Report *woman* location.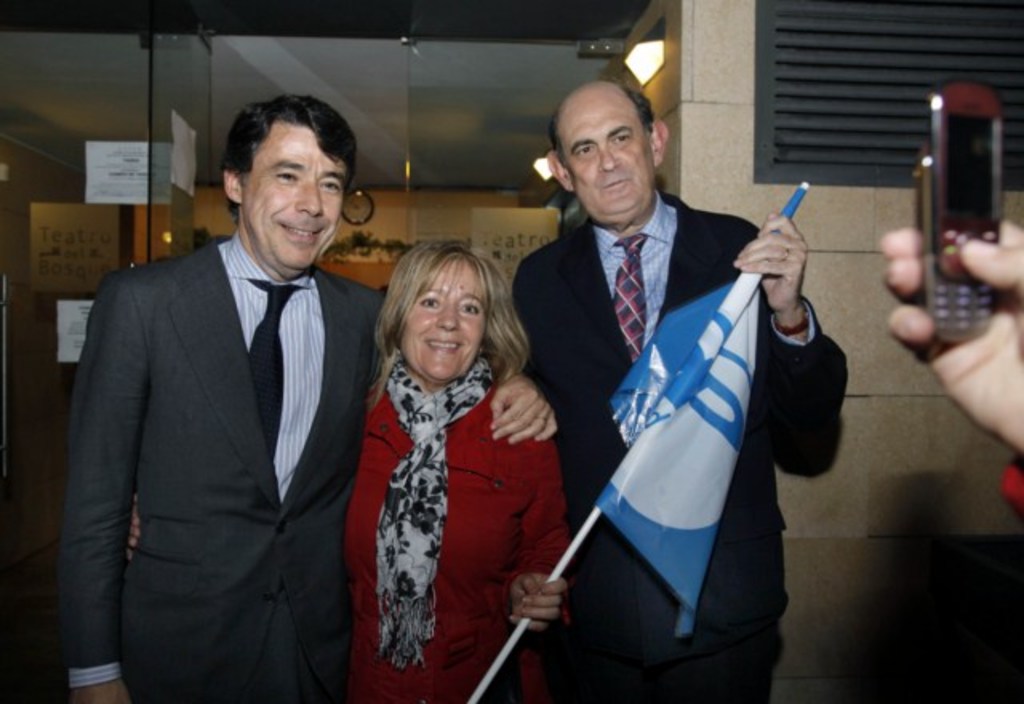
Report: l=342, t=208, r=555, b=703.
